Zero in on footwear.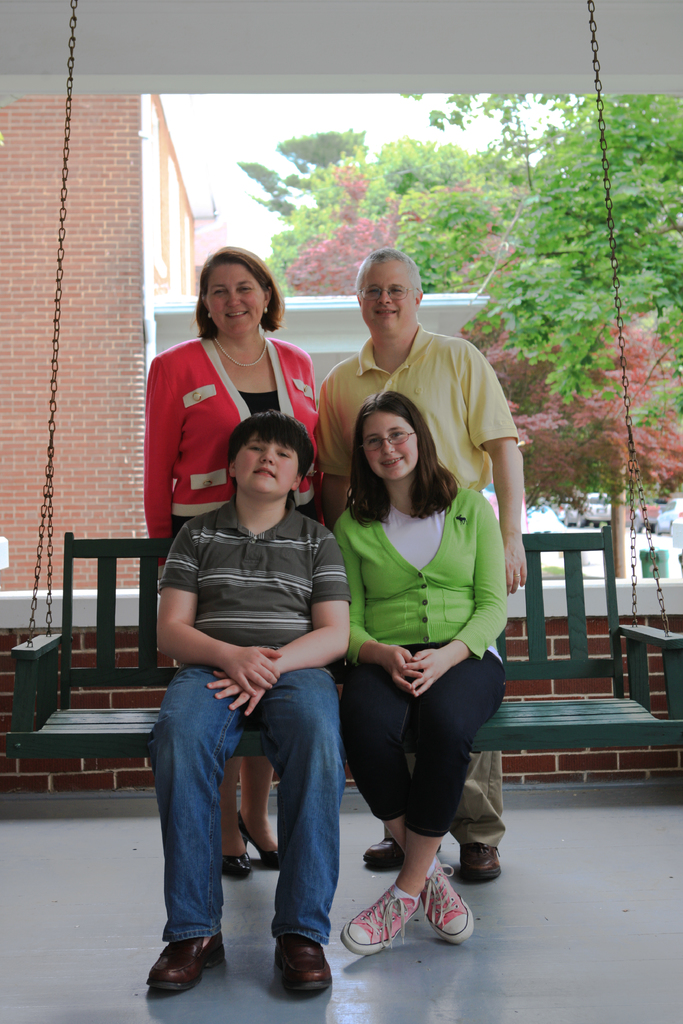
Zeroed in: l=357, t=836, r=441, b=868.
